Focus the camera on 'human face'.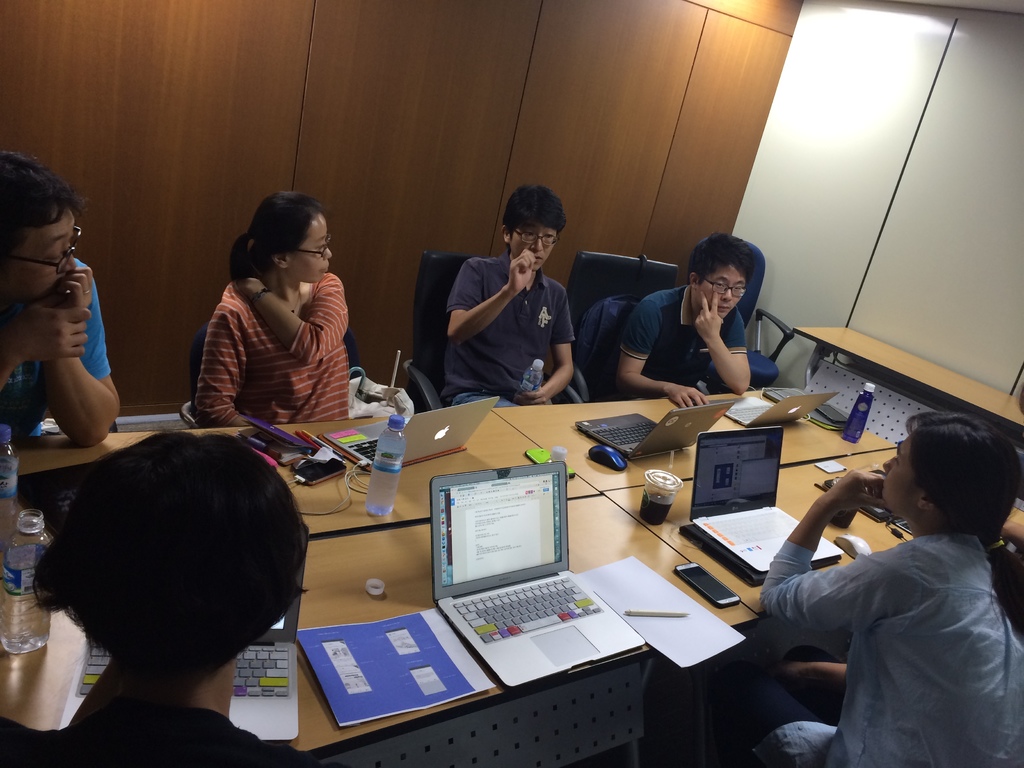
Focus region: select_region(883, 436, 915, 513).
